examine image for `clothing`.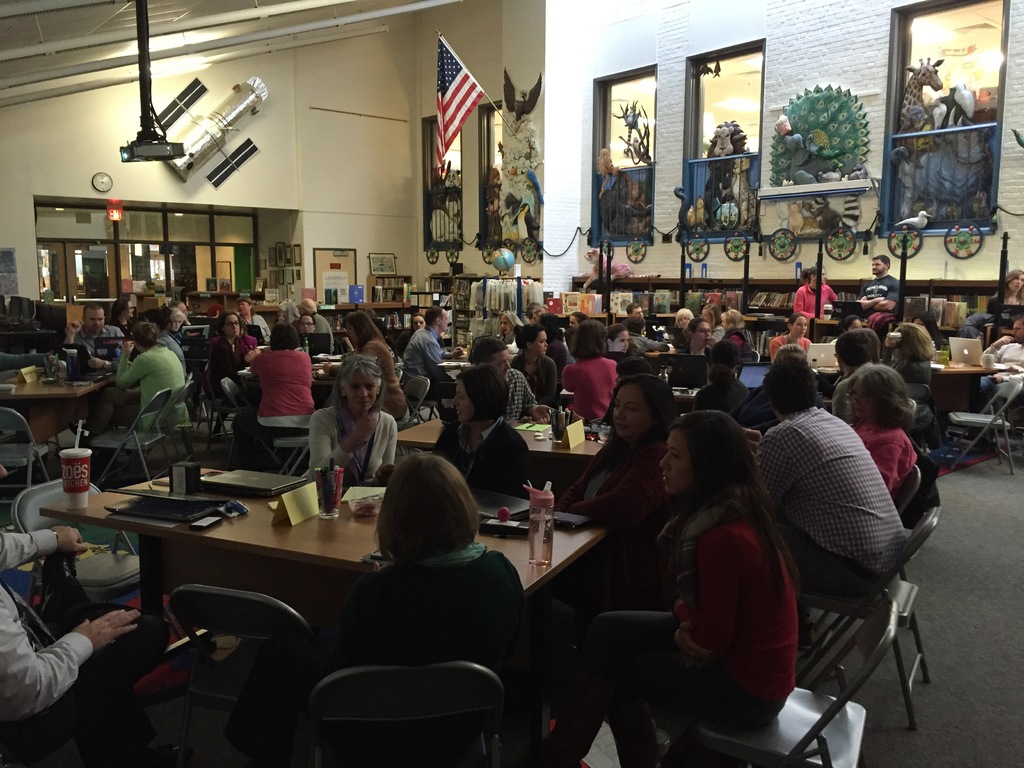
Examination result: 561 353 618 420.
